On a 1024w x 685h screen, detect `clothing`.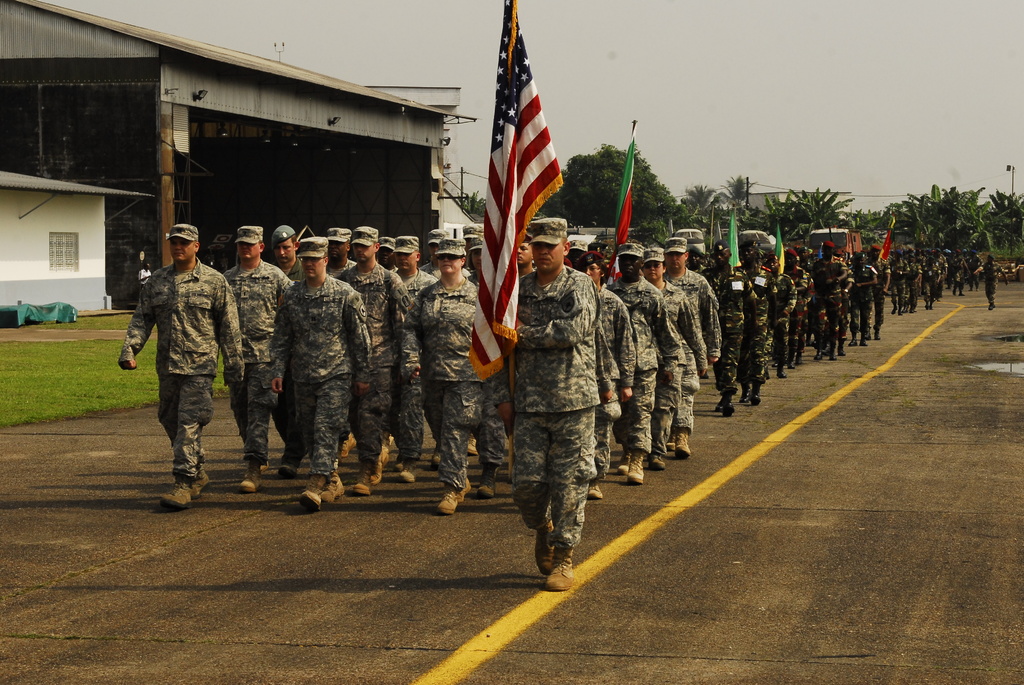
left=699, top=268, right=744, bottom=397.
